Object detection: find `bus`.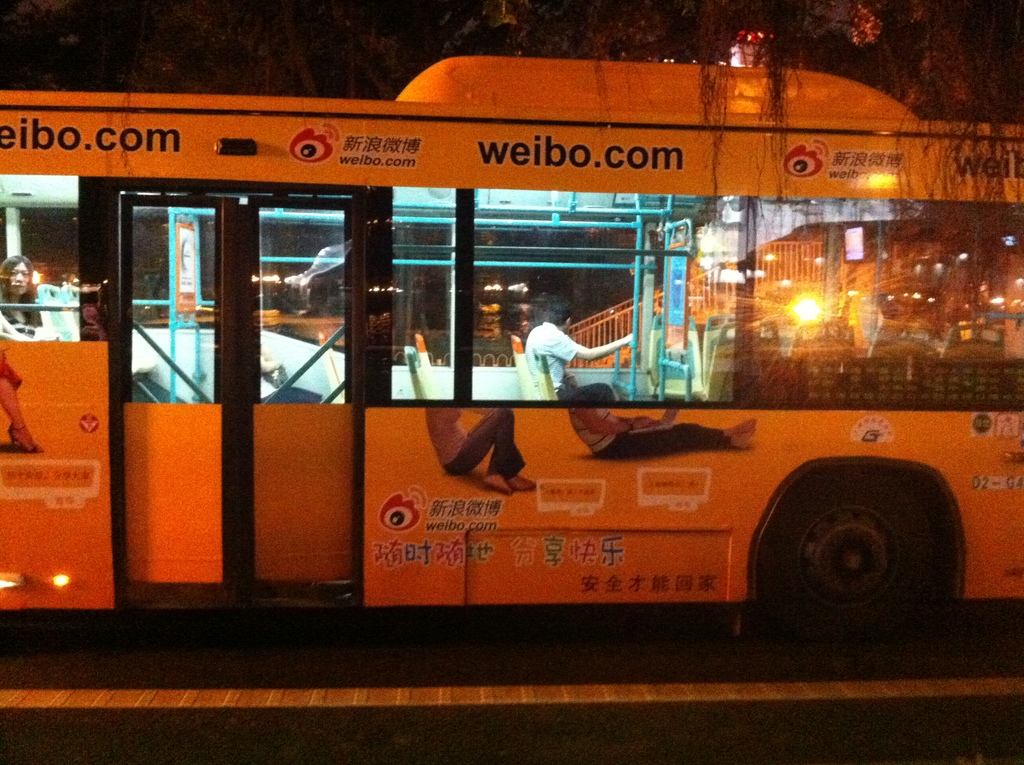
[left=1, top=58, right=1023, bottom=661].
